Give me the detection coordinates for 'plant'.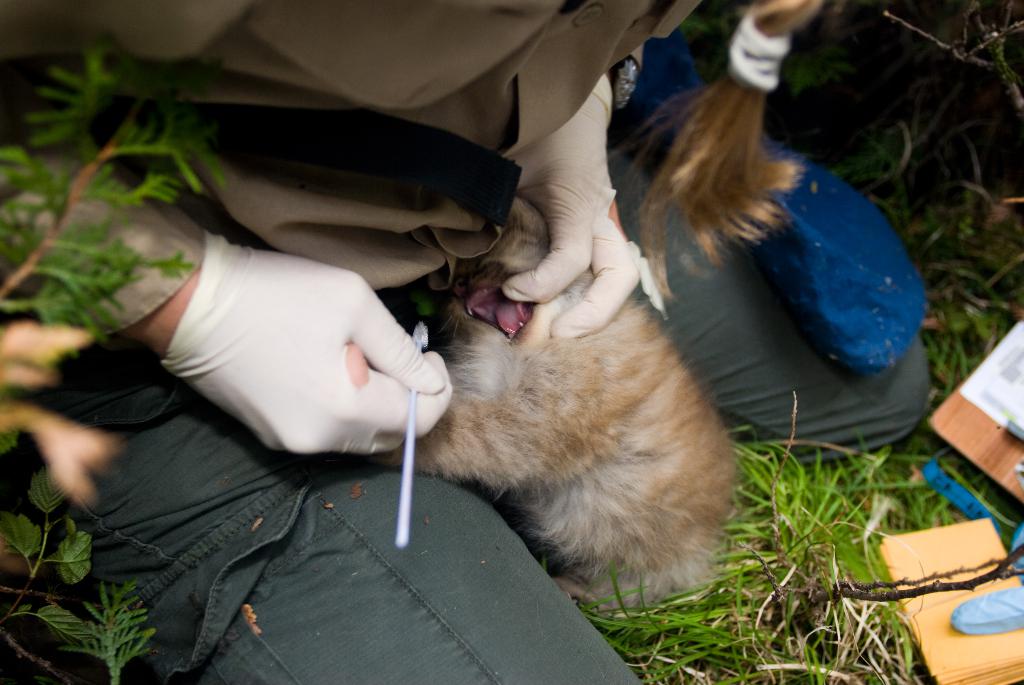
left=0, top=471, right=89, bottom=589.
